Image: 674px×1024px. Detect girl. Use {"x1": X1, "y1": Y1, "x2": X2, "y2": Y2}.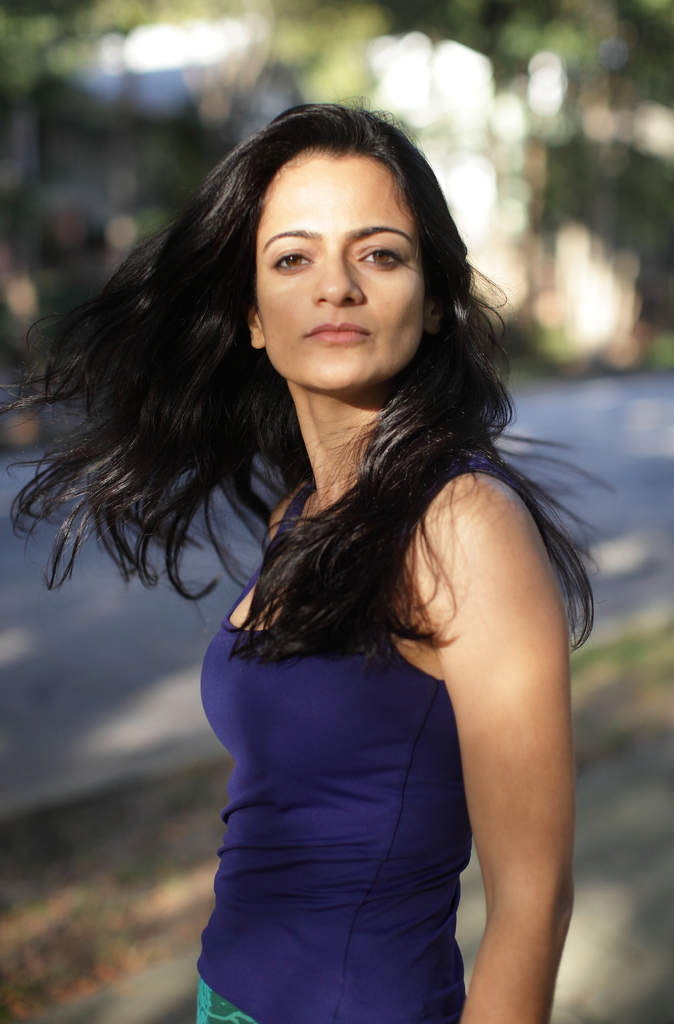
{"x1": 0, "y1": 92, "x2": 616, "y2": 1023}.
